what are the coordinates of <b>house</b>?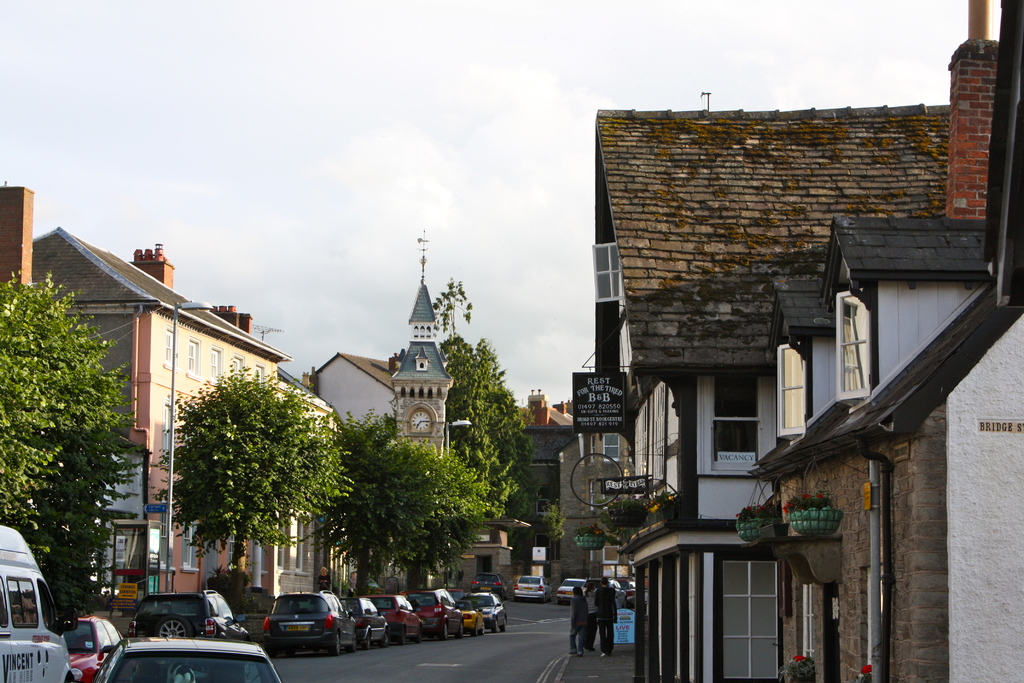
left=32, top=225, right=284, bottom=597.
